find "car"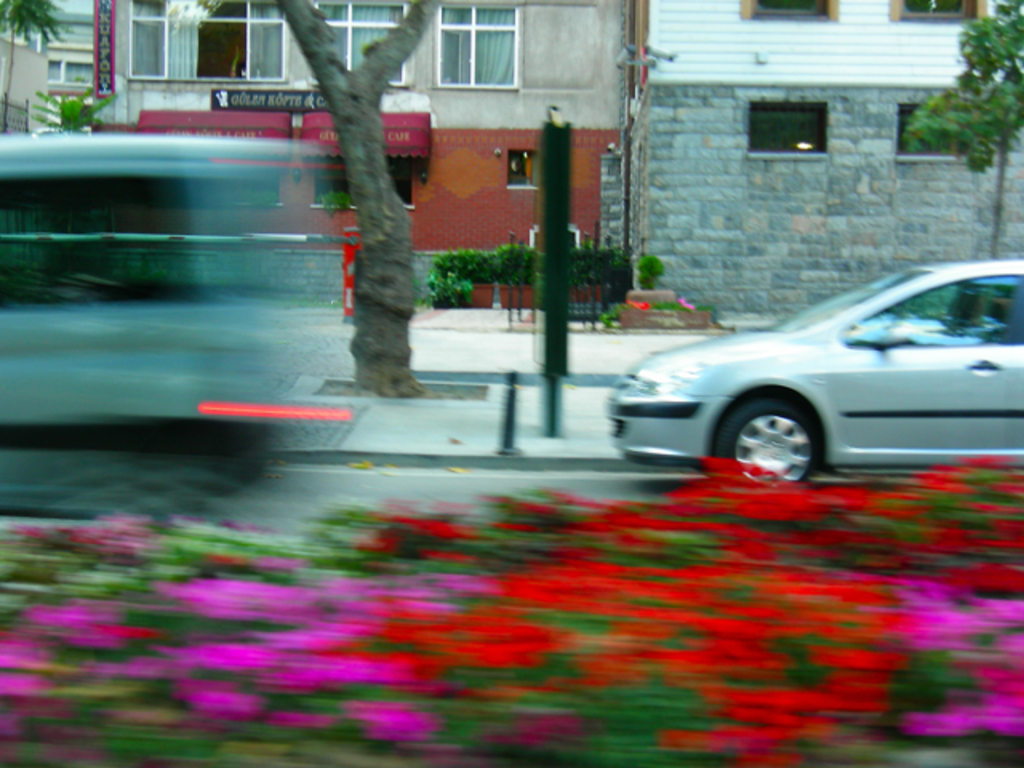
603,253,1023,485
